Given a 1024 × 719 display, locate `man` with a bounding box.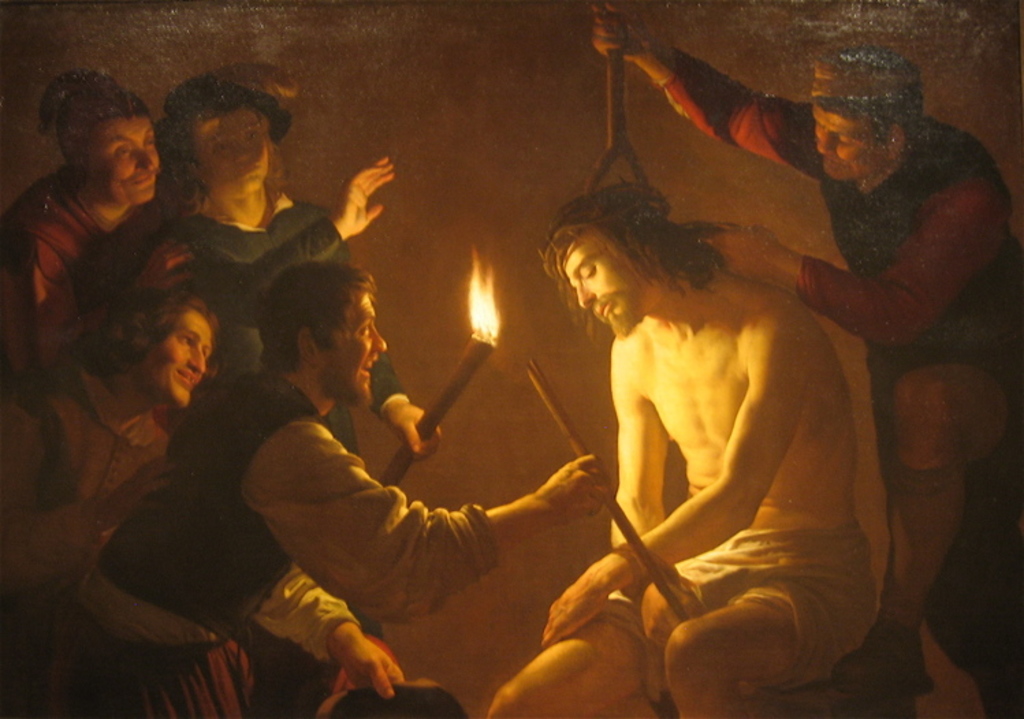
Located: 83 67 442 457.
